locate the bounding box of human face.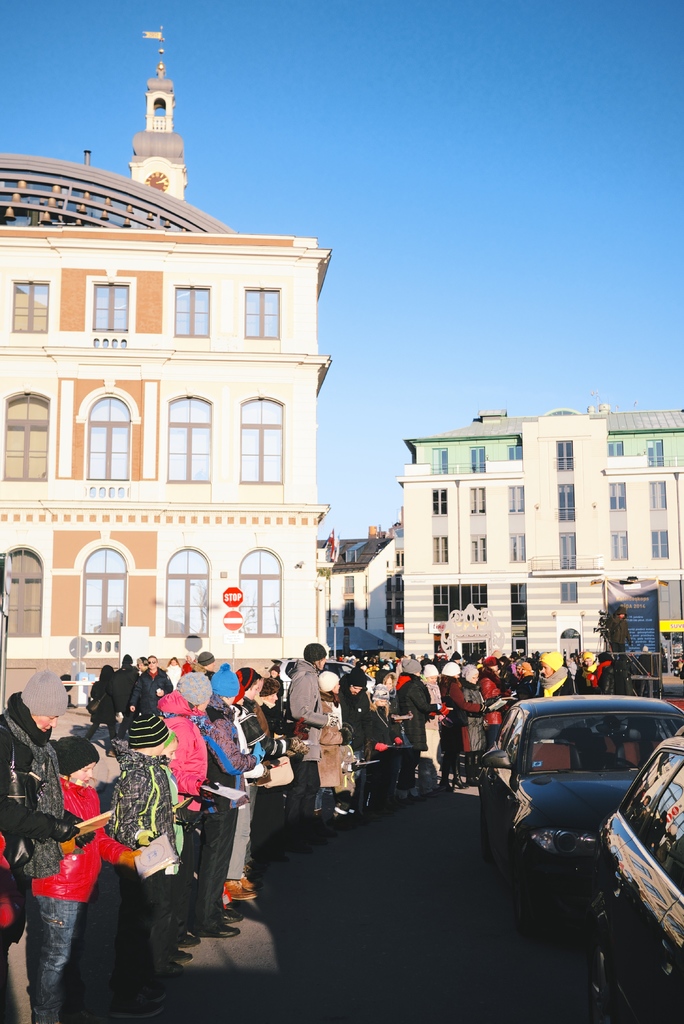
Bounding box: 542 660 560 675.
